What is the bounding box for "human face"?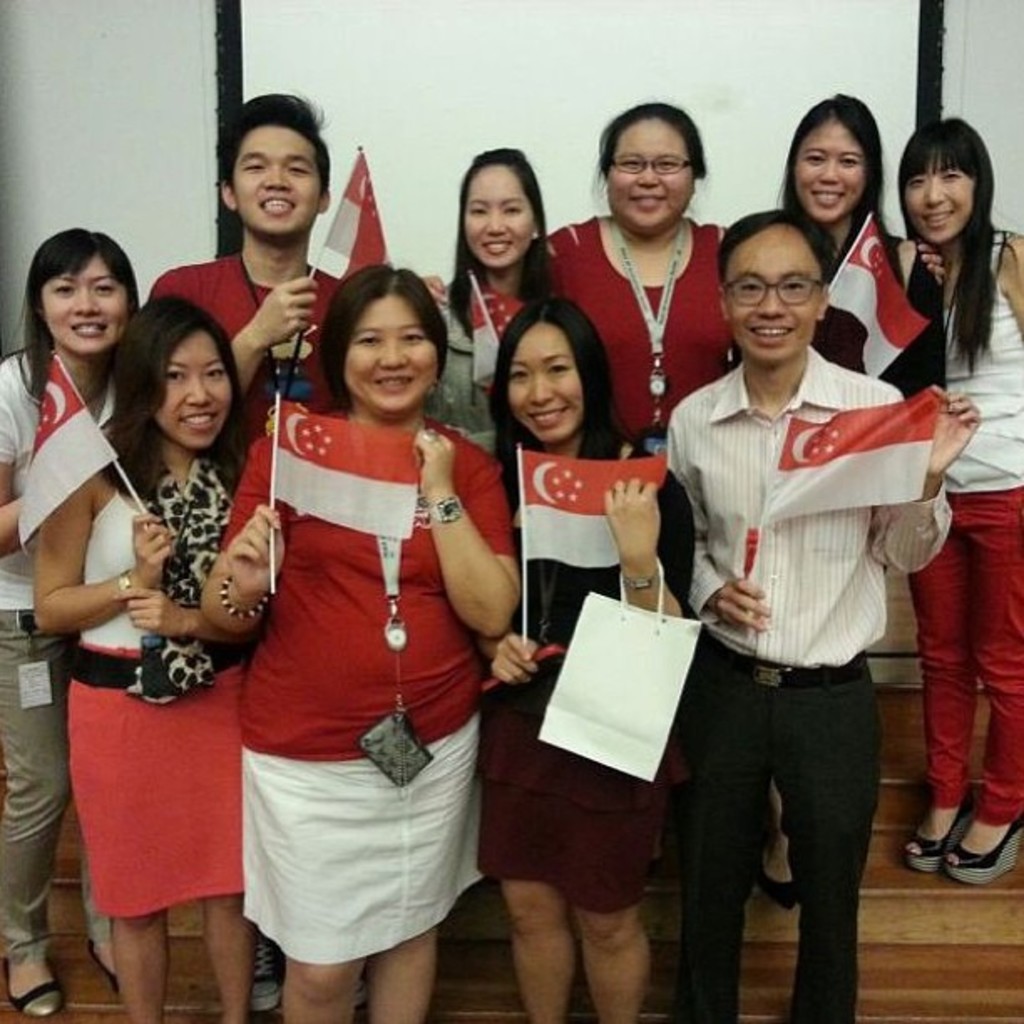
154, 326, 233, 447.
